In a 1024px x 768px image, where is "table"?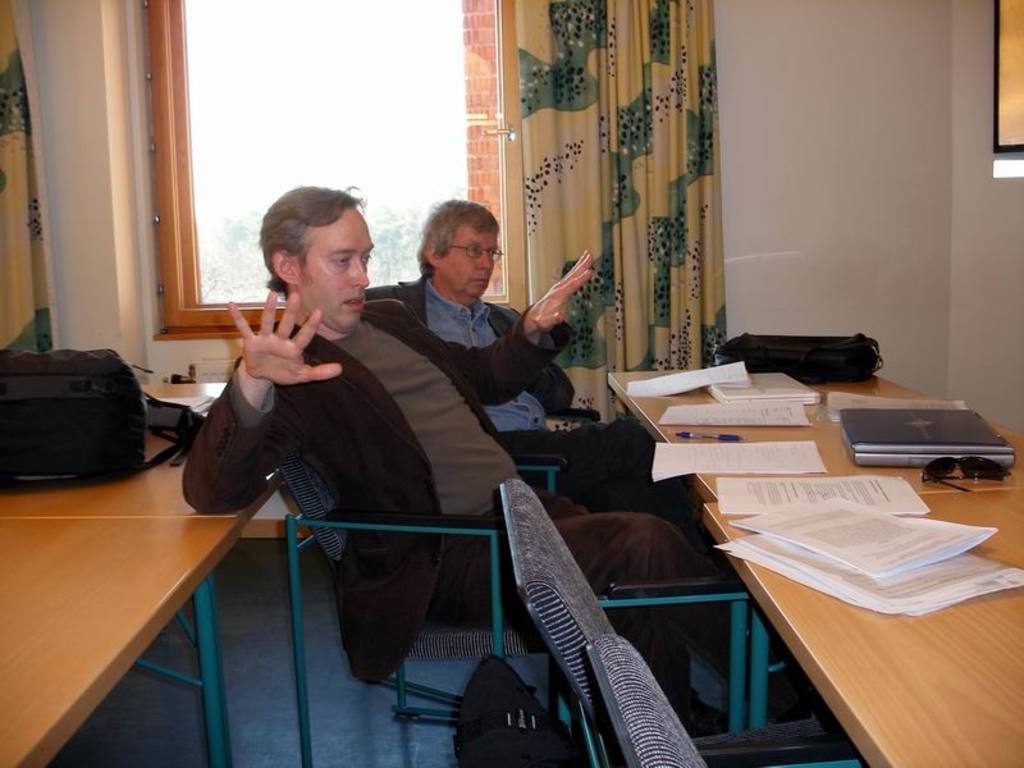
(685,425,1018,765).
